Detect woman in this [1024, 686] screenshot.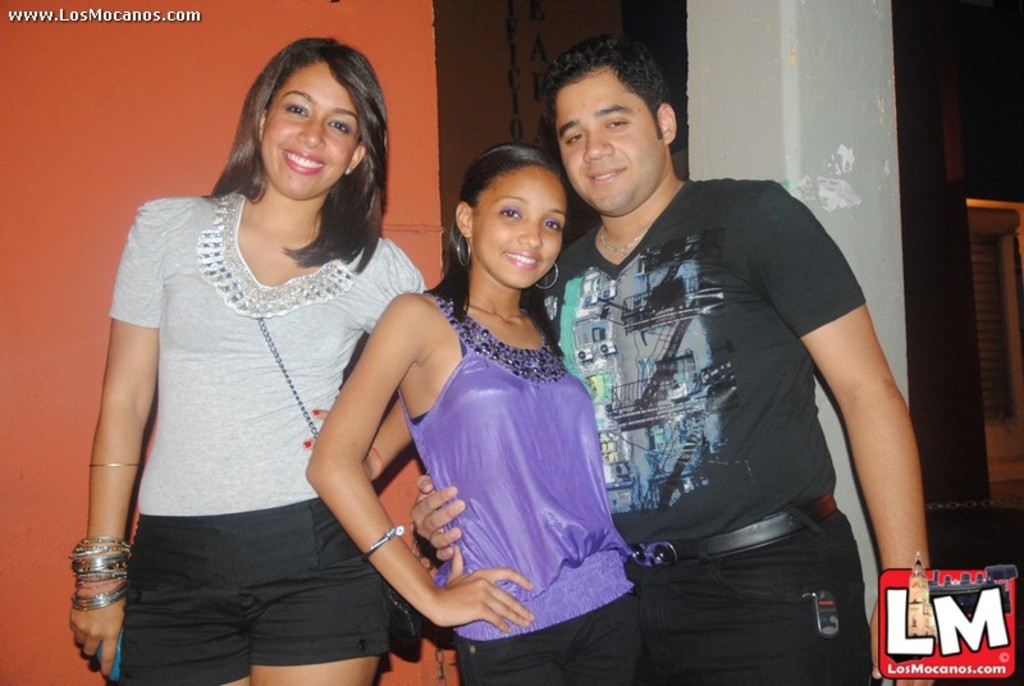
Detection: BBox(65, 37, 435, 685).
